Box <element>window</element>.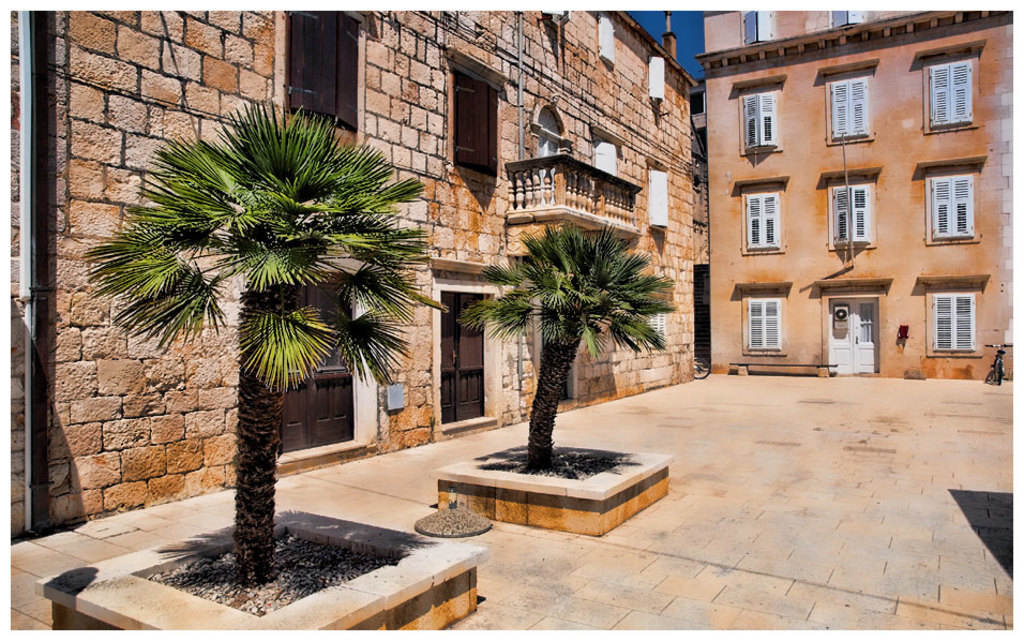
locate(743, 193, 781, 245).
